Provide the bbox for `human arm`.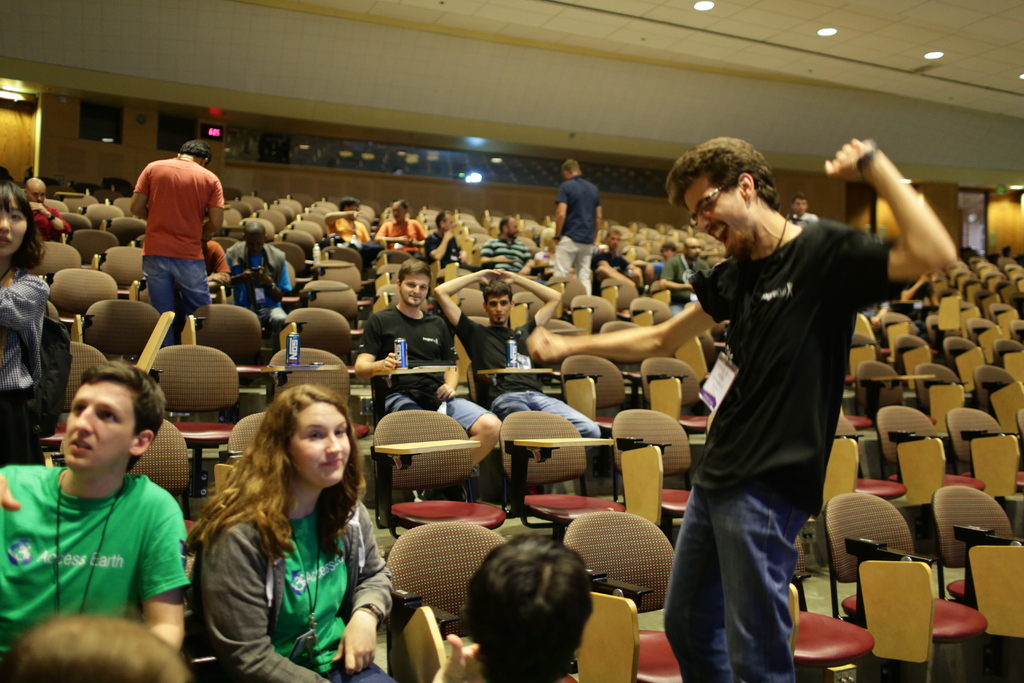
433/331/464/404.
